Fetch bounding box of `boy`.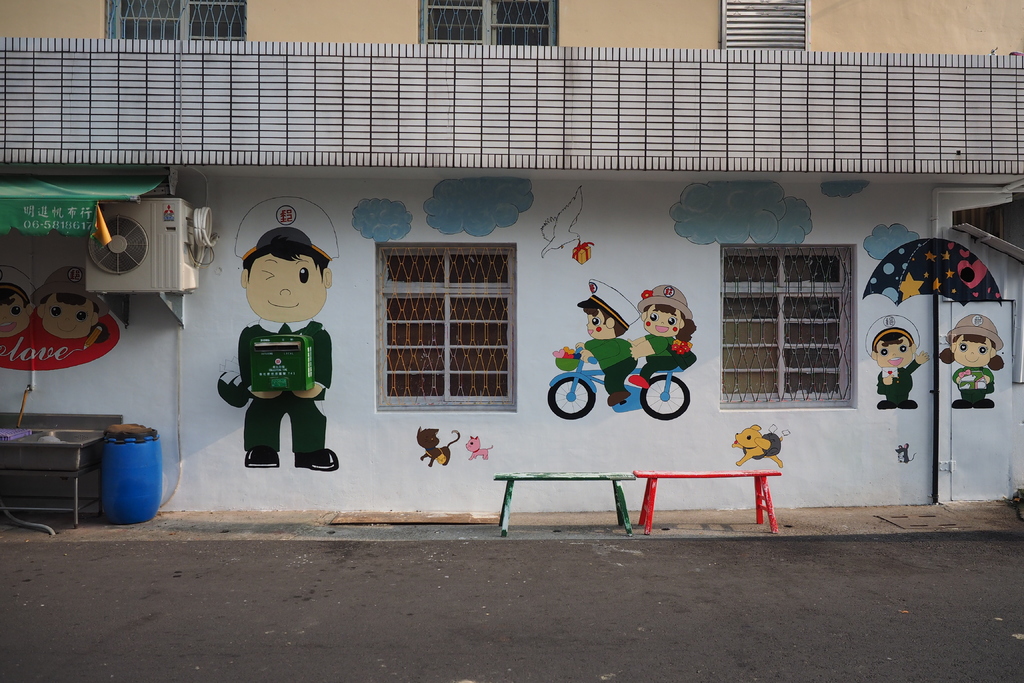
Bbox: Rect(575, 279, 639, 409).
